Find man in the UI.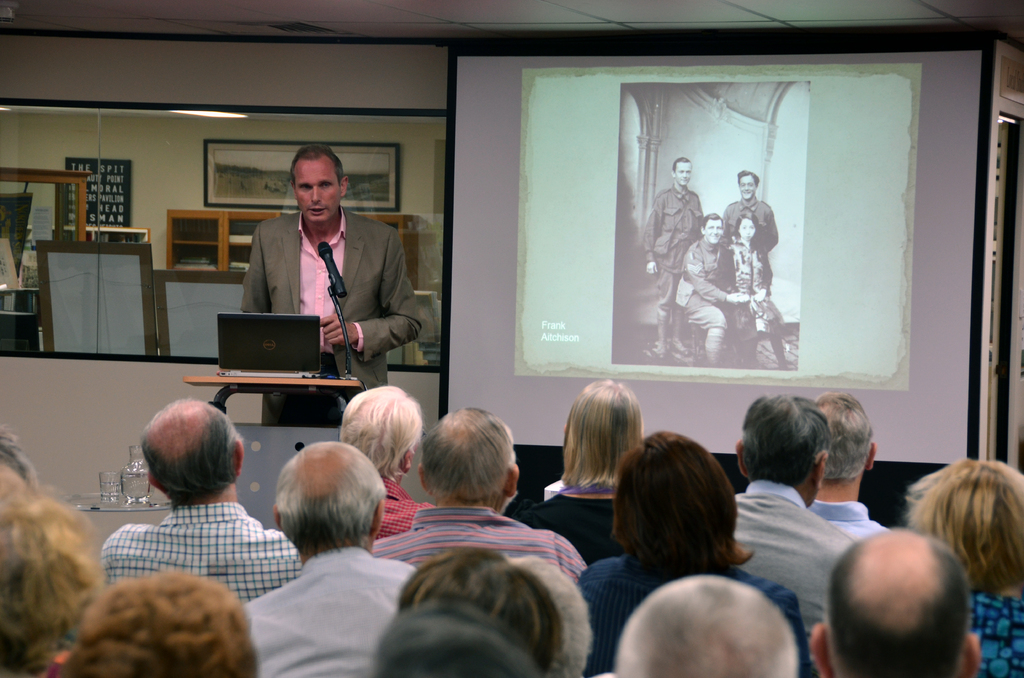
UI element at rect(724, 169, 784, 296).
